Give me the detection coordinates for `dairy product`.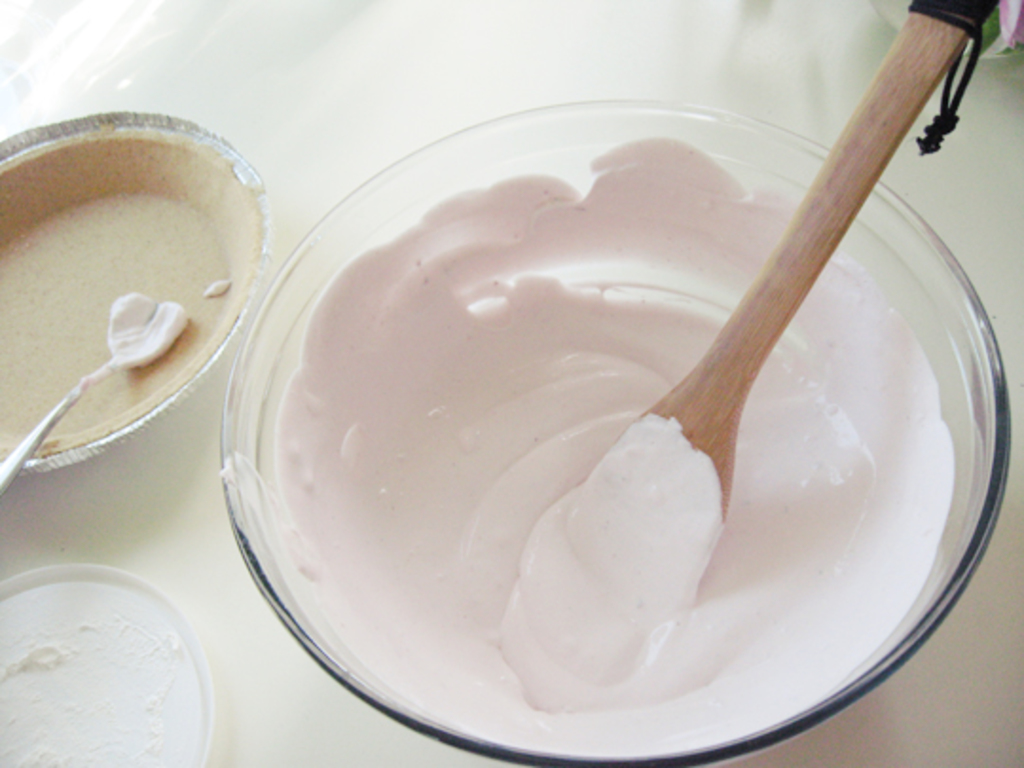
box=[216, 131, 952, 760].
